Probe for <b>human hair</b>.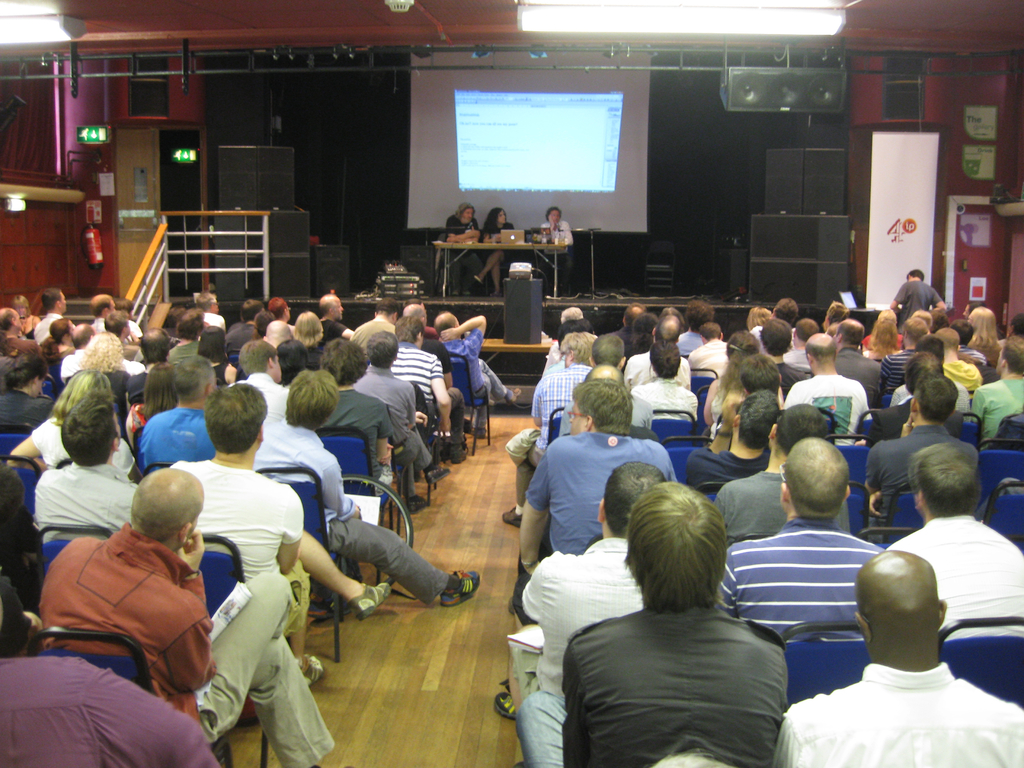
Probe result: left=602, top=458, right=666, bottom=540.
